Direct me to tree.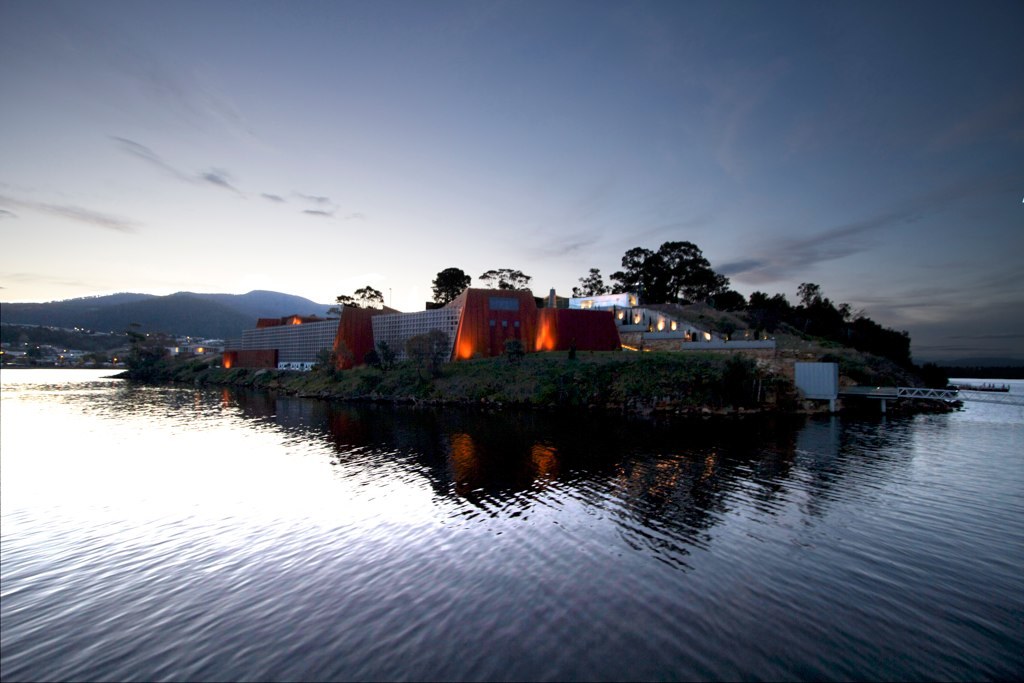
Direction: (left=130, top=334, right=202, bottom=365).
